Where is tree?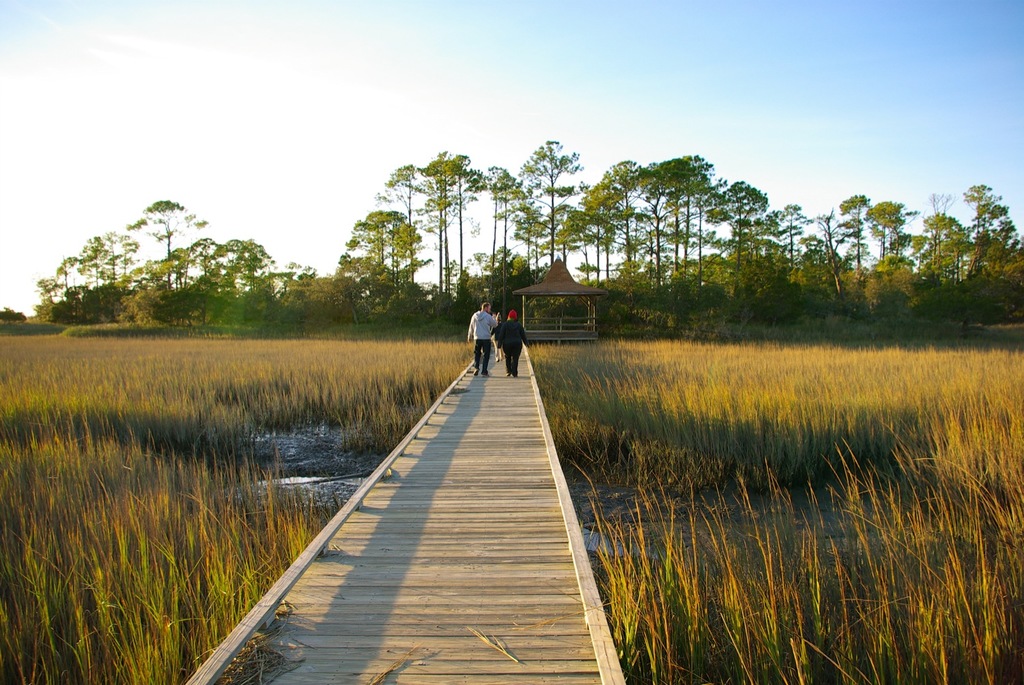
left=797, top=230, right=836, bottom=275.
